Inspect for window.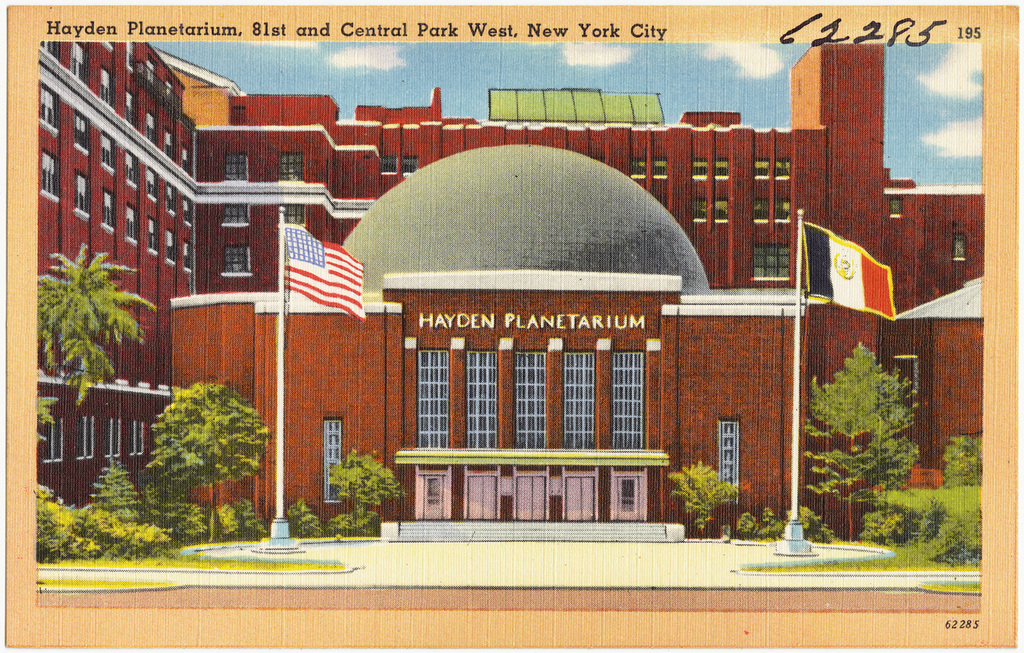
Inspection: bbox(887, 197, 901, 218).
